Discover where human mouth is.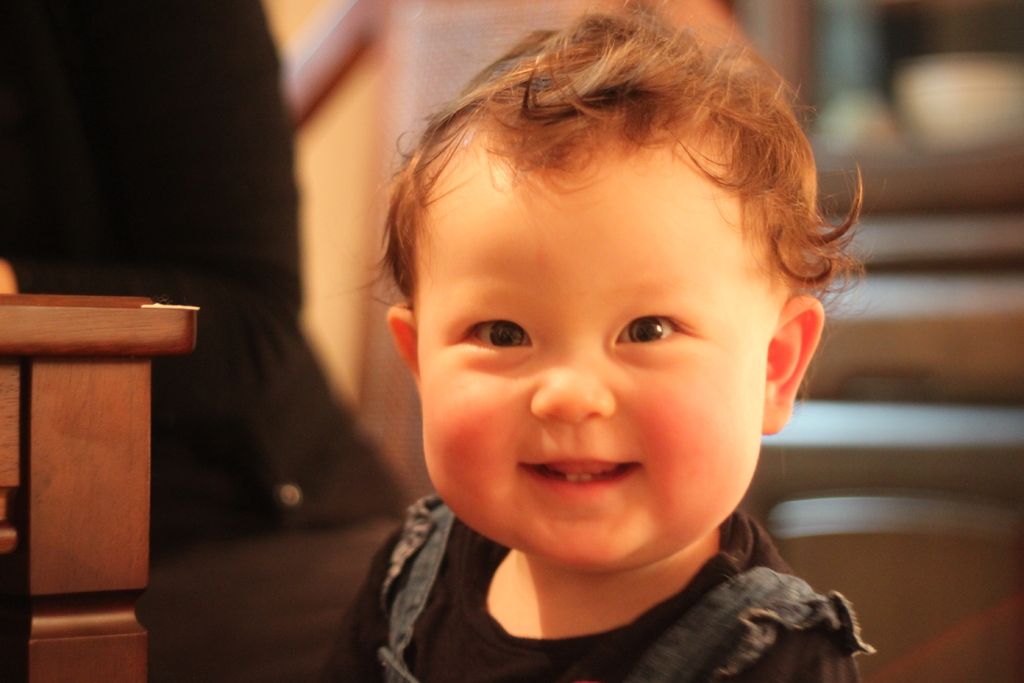
Discovered at Rect(521, 447, 652, 514).
